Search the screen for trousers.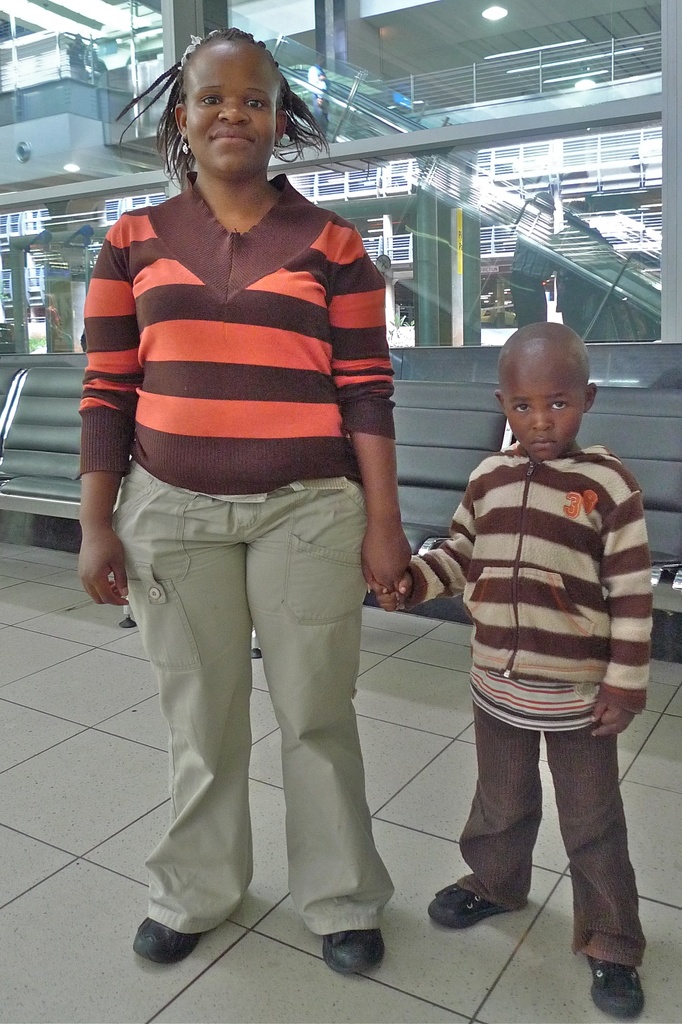
Found at box(456, 701, 654, 960).
